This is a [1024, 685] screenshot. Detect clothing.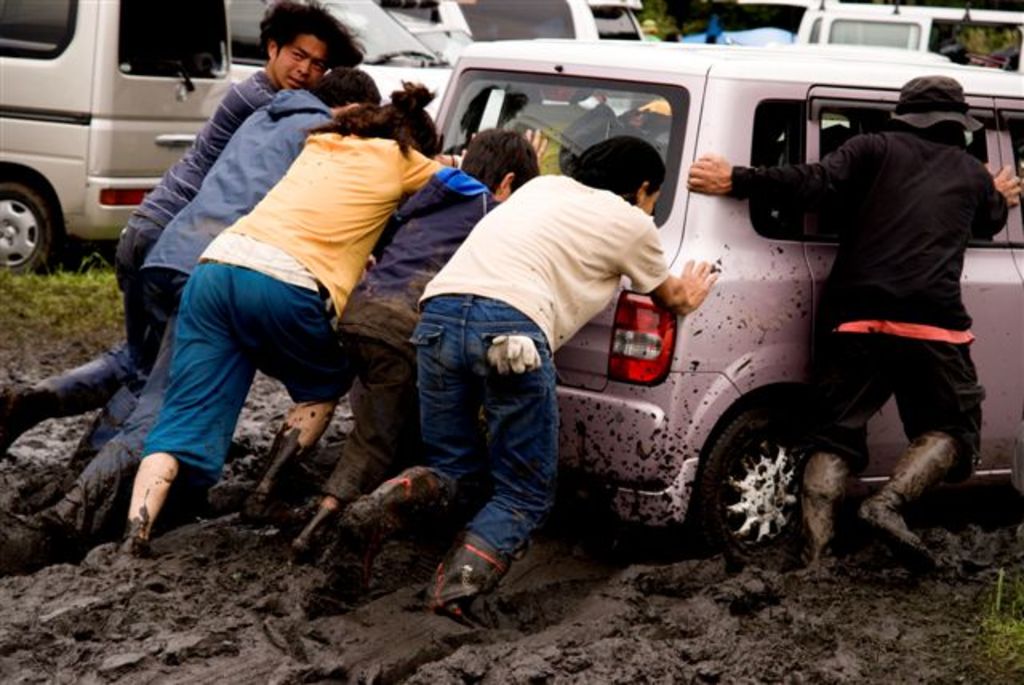
(80, 82, 333, 527).
